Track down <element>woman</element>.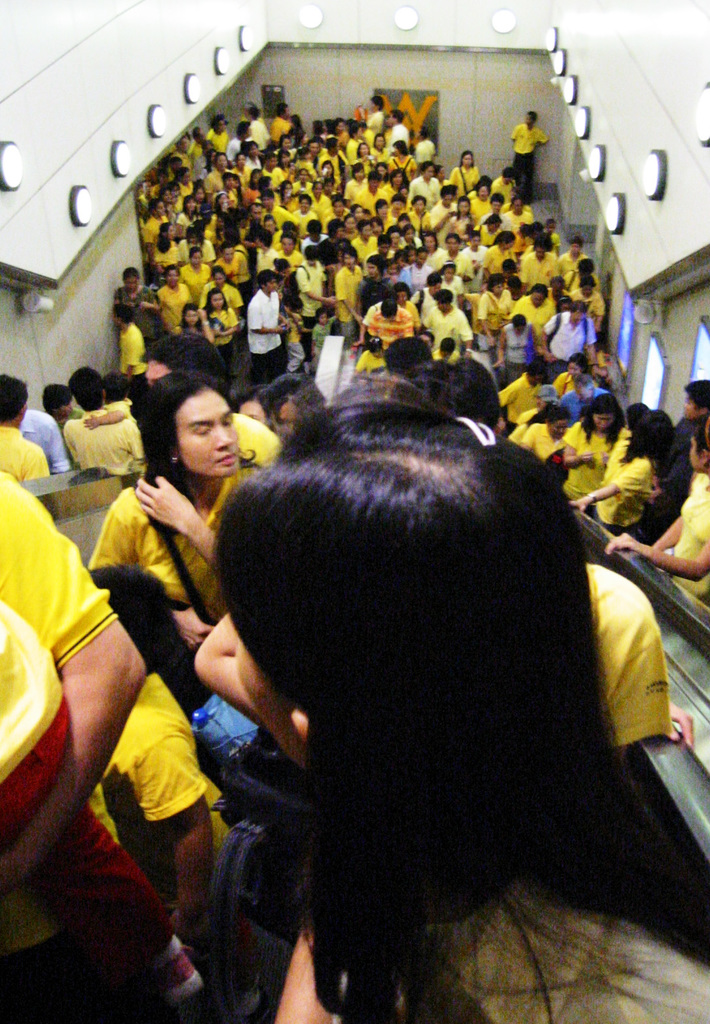
Tracked to {"left": 519, "top": 408, "right": 577, "bottom": 482}.
